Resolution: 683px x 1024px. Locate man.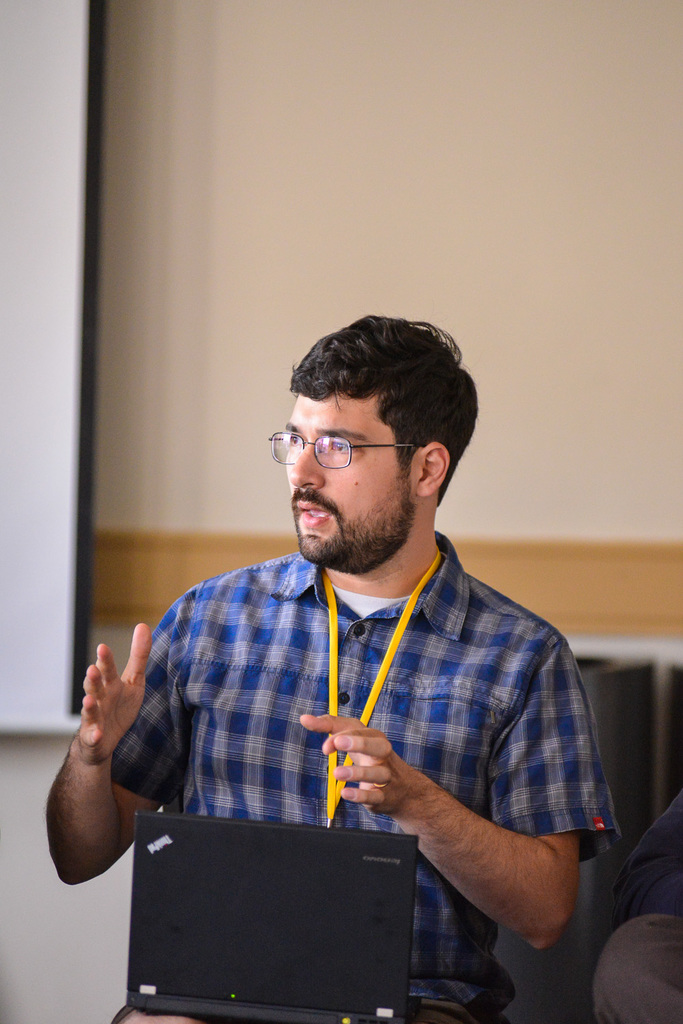
detection(82, 313, 606, 997).
